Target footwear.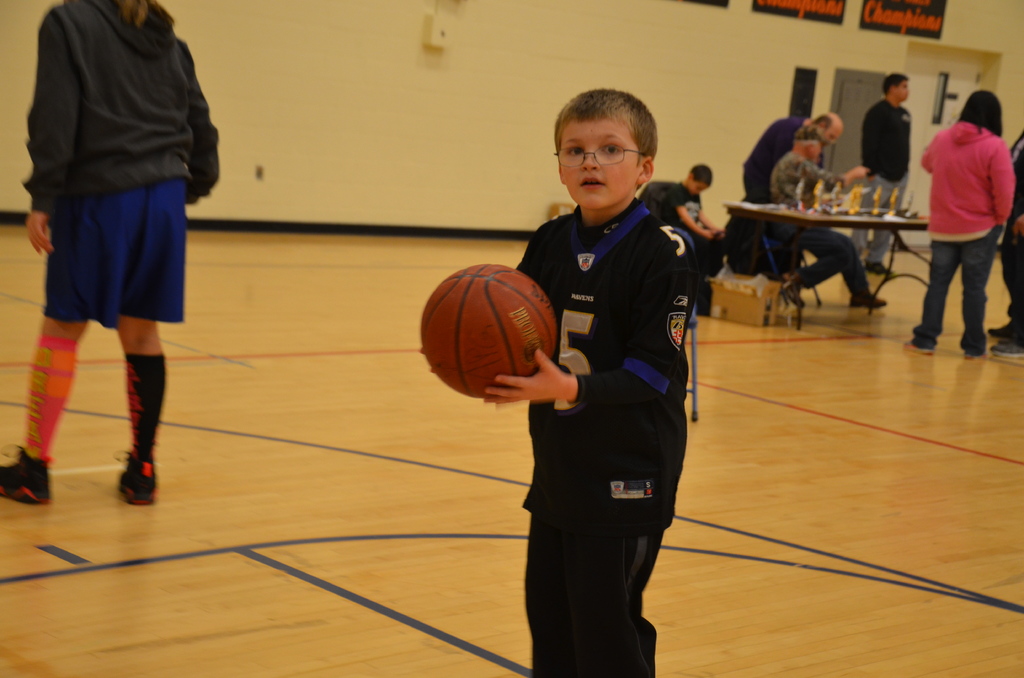
Target region: region(851, 292, 884, 310).
